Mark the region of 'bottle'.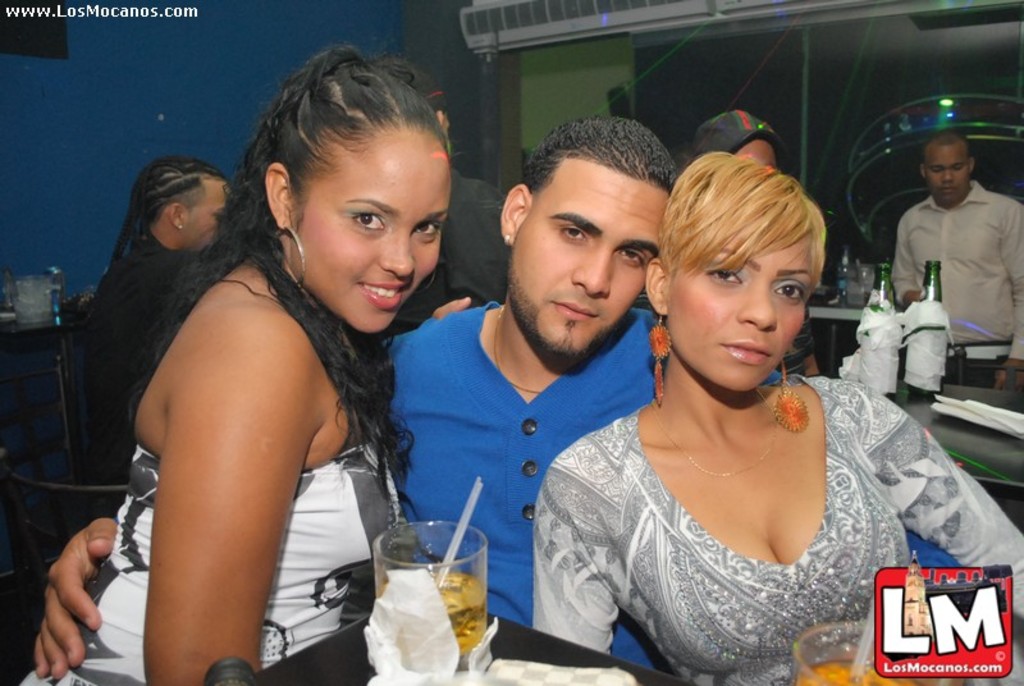
Region: (x1=841, y1=246, x2=858, y2=314).
